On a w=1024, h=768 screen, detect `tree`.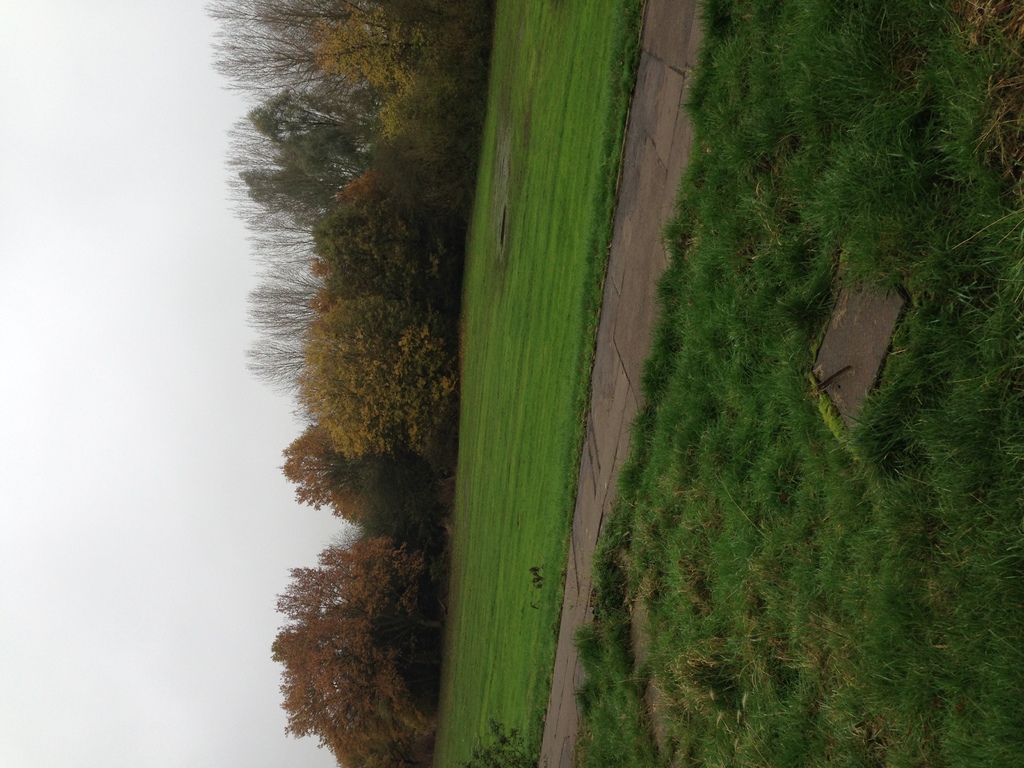
crop(269, 428, 365, 524).
